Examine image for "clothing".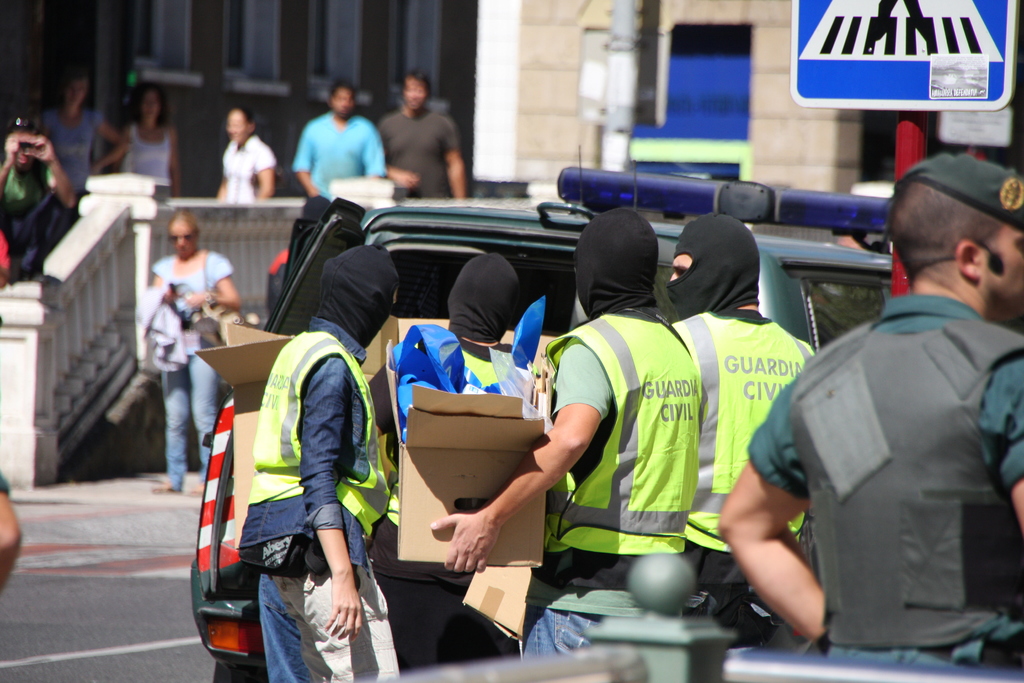
Examination result: x1=753 y1=242 x2=1011 y2=666.
